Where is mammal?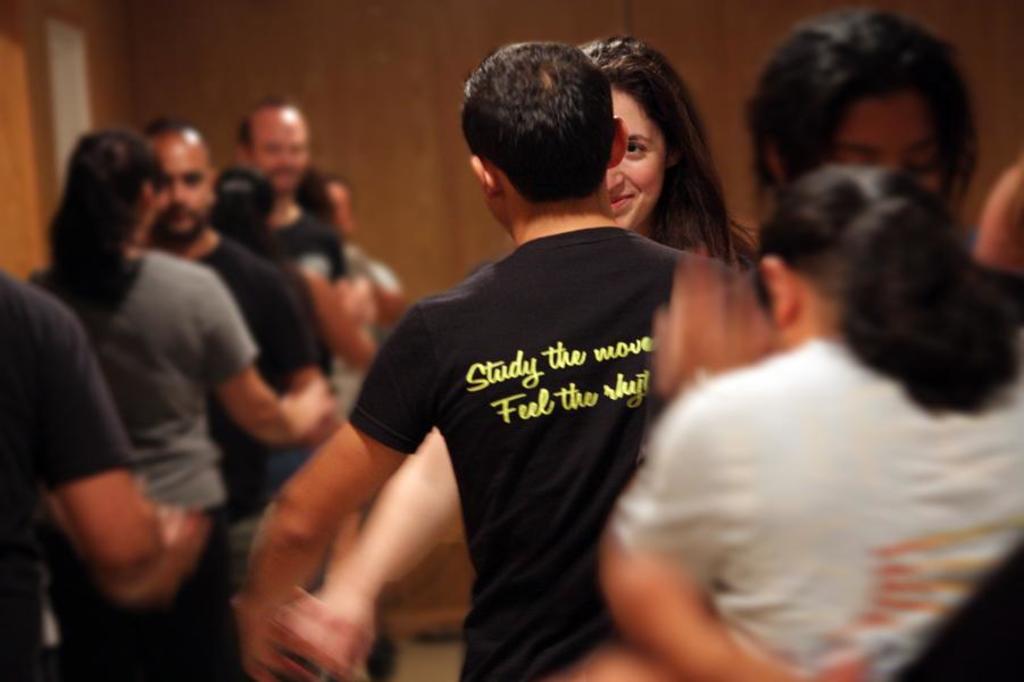
detection(0, 256, 214, 681).
